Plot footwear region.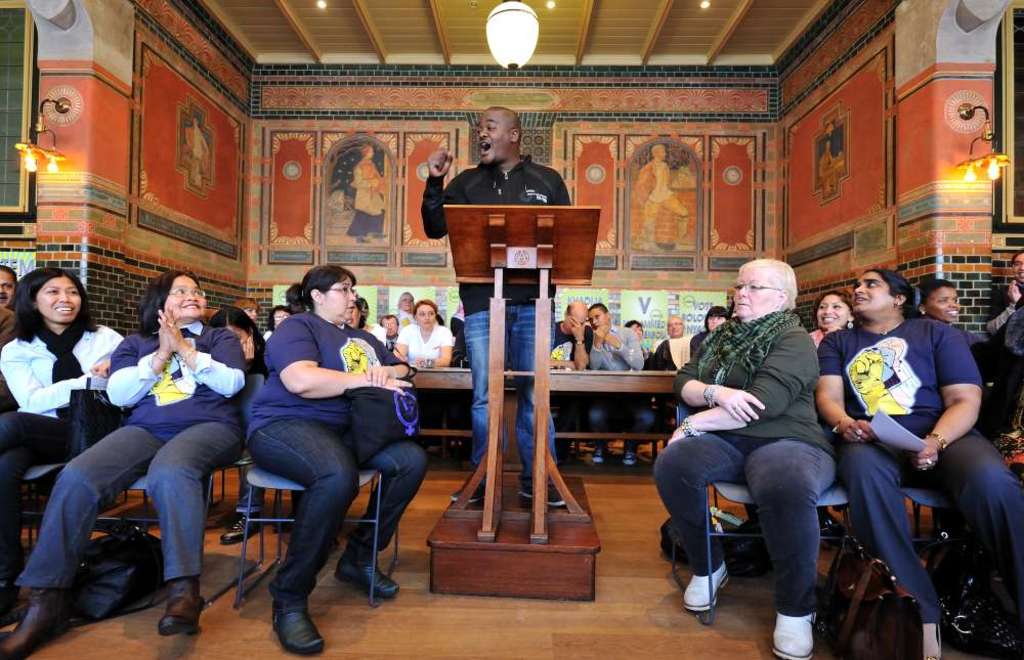
Plotted at bbox(682, 557, 731, 611).
